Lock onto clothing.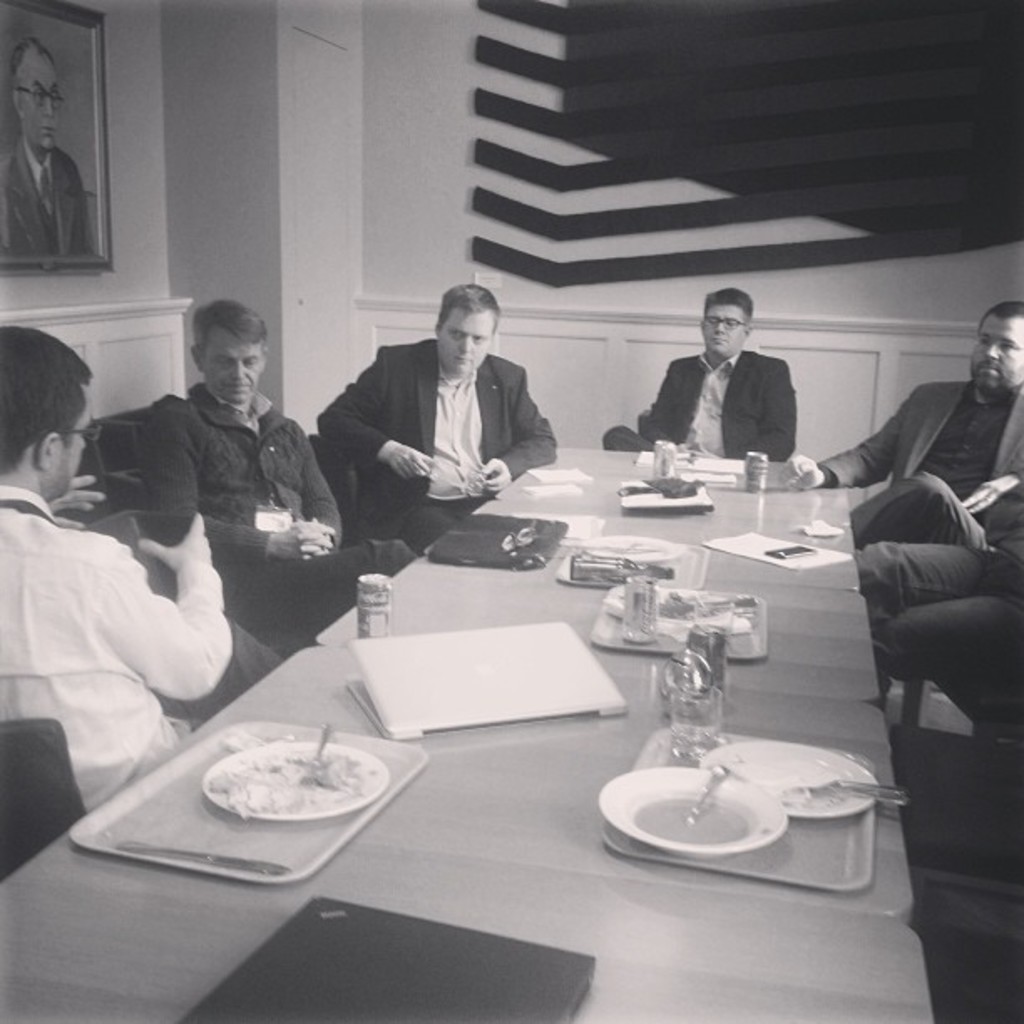
Locked: 808:380:1022:552.
